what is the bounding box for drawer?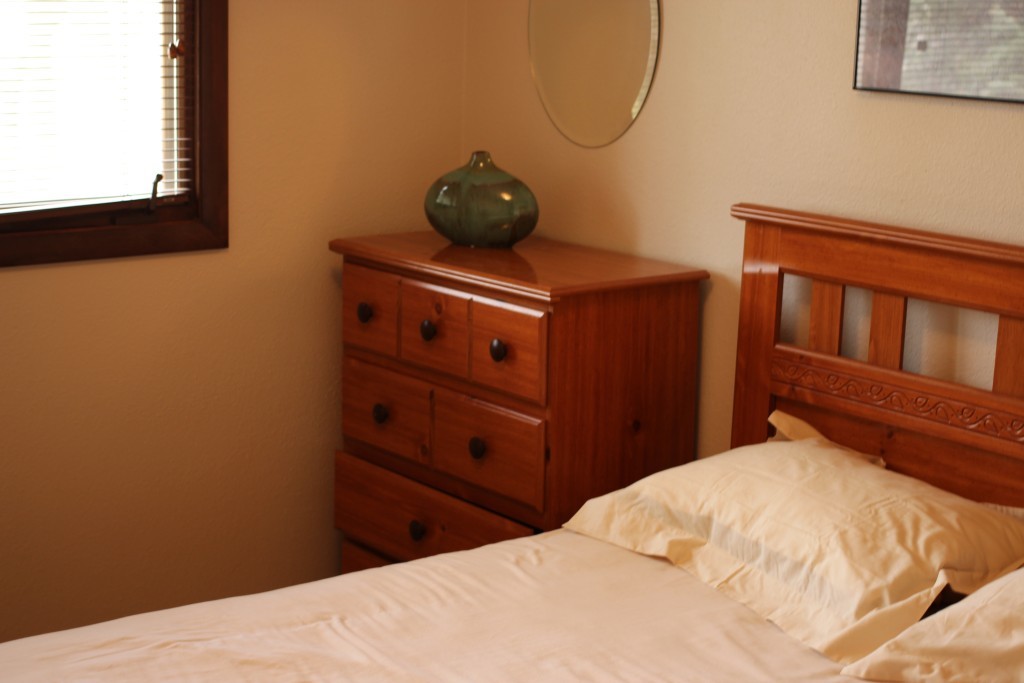
x1=430, y1=388, x2=544, y2=512.
